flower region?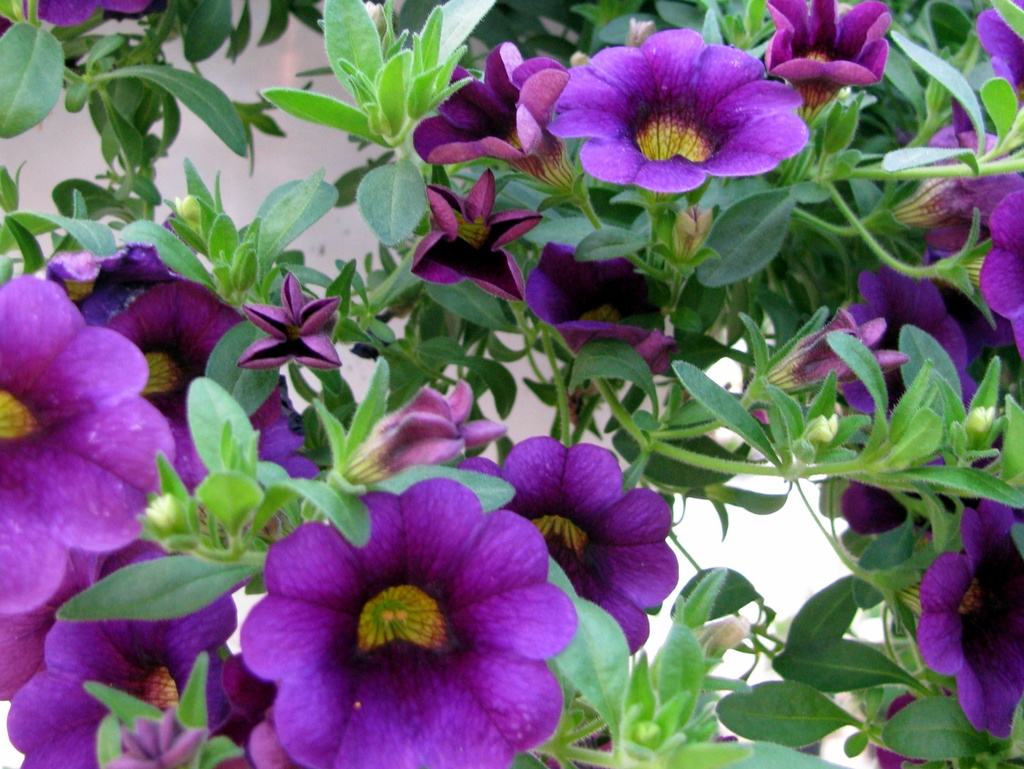
<box>422,38,567,156</box>
